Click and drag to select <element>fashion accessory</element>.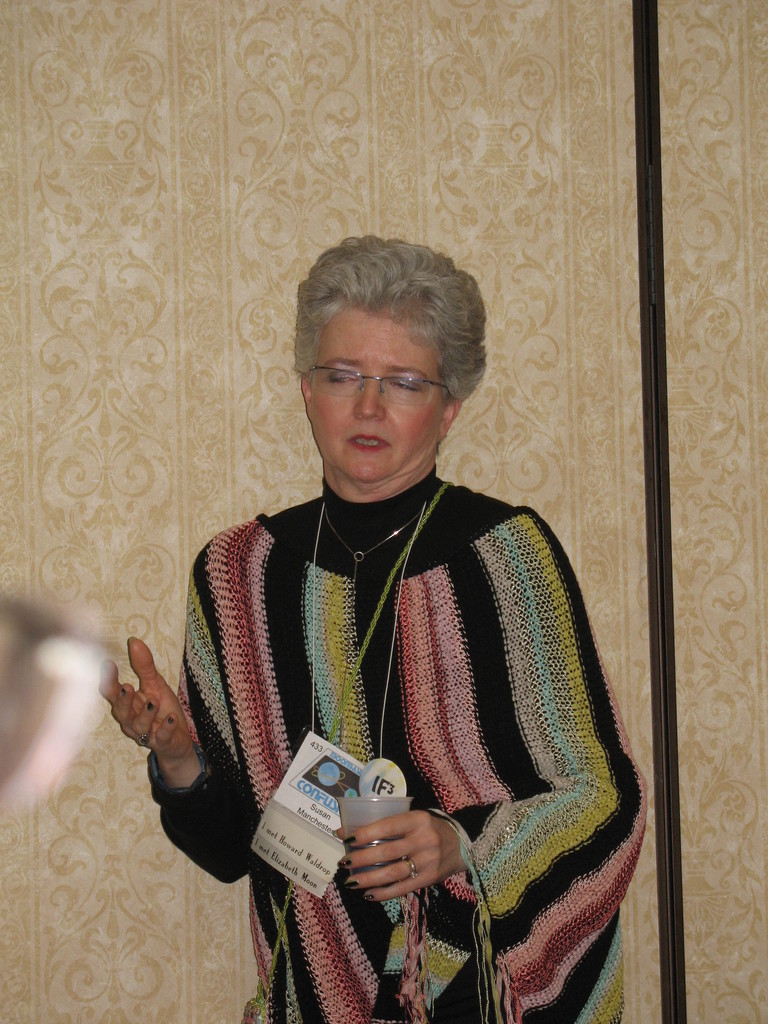
Selection: [129, 727, 148, 744].
